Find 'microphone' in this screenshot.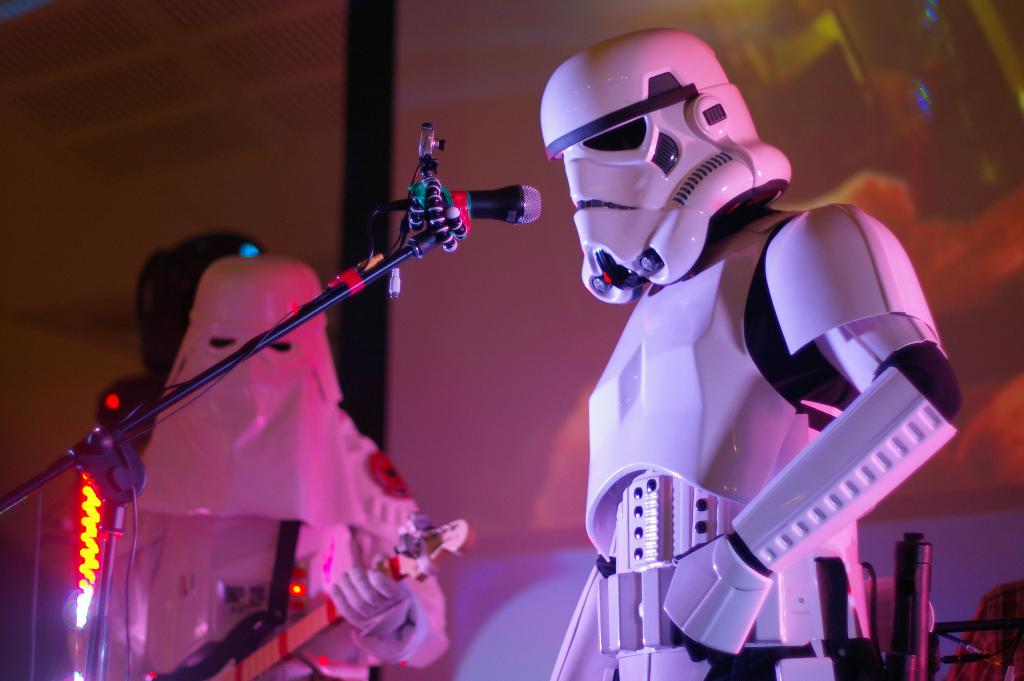
The bounding box for 'microphone' is (left=378, top=180, right=545, bottom=221).
